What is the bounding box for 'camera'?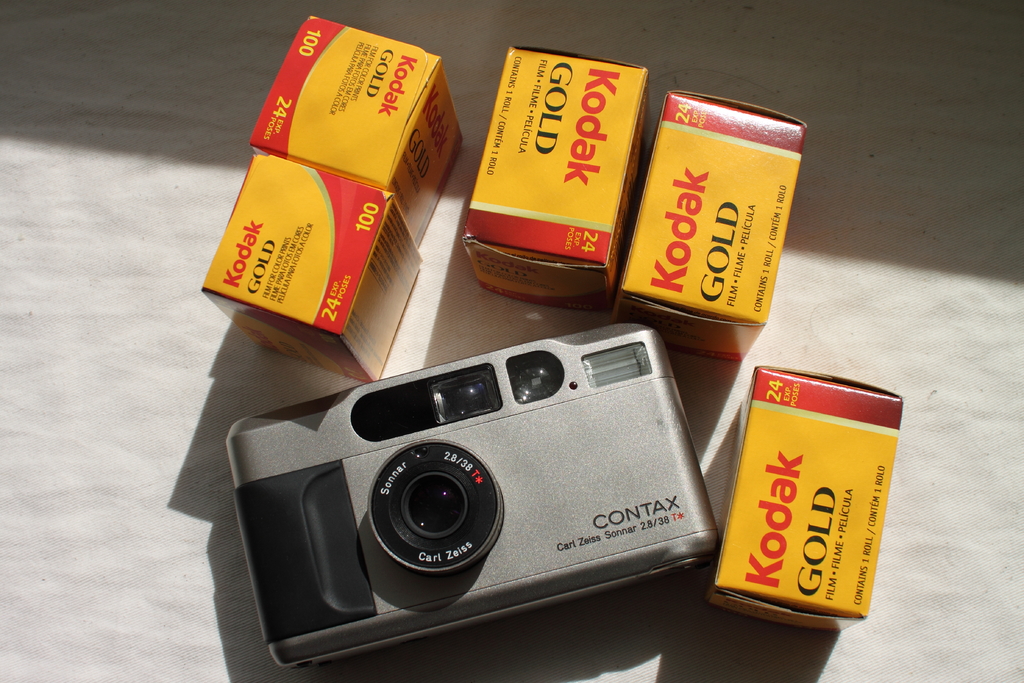
224:322:719:671.
